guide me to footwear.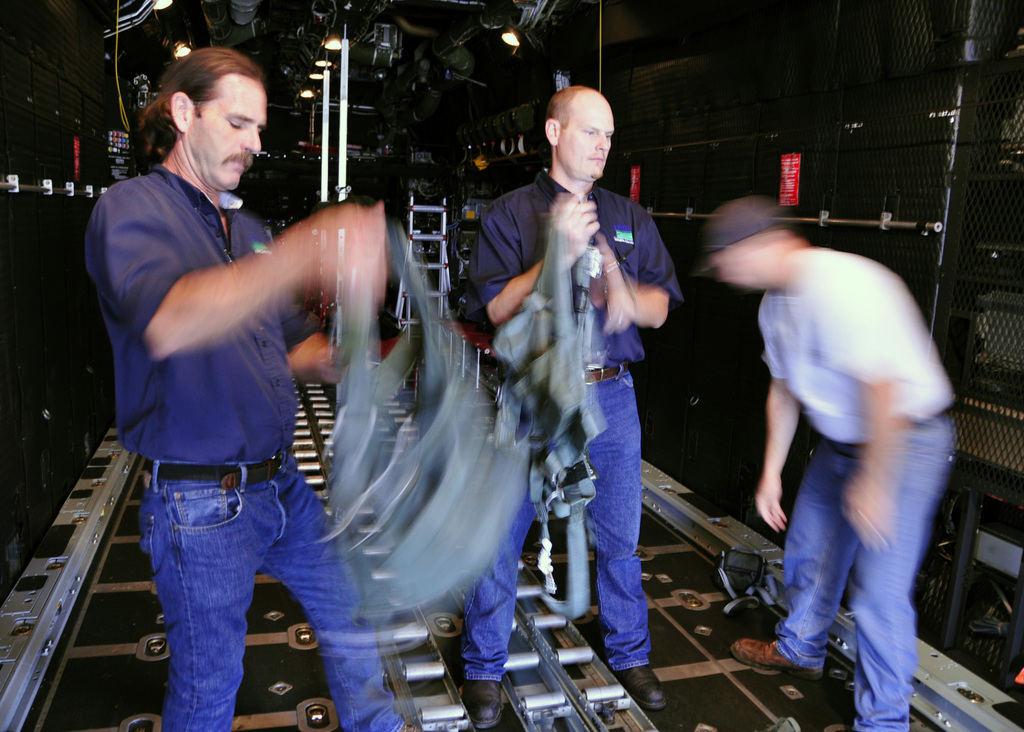
Guidance: (397, 719, 419, 731).
